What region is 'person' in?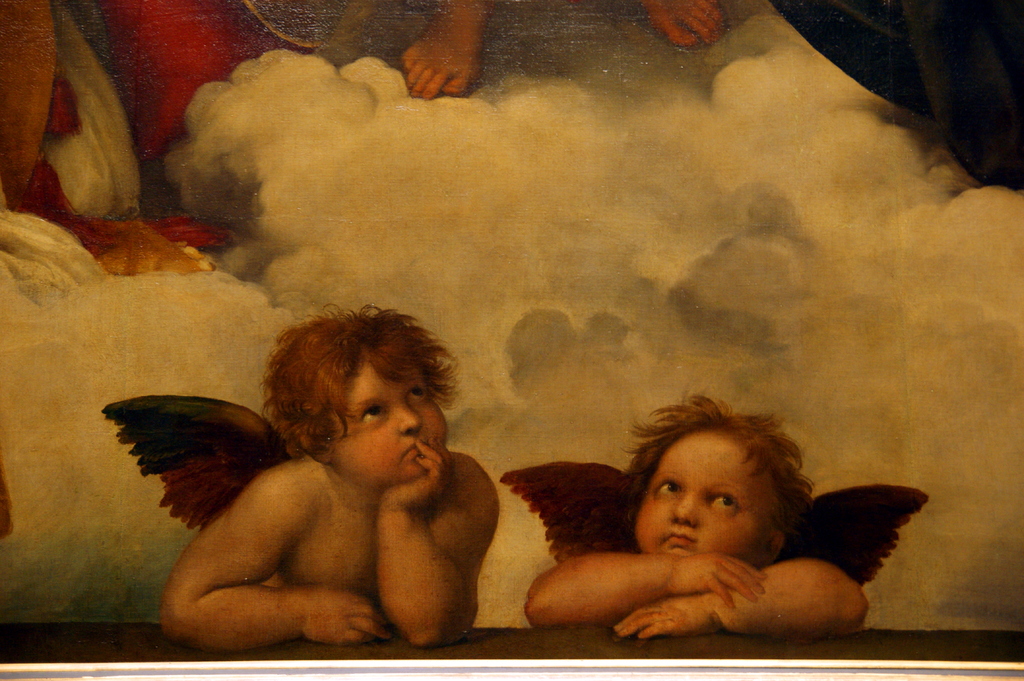
crop(0, 0, 220, 272).
